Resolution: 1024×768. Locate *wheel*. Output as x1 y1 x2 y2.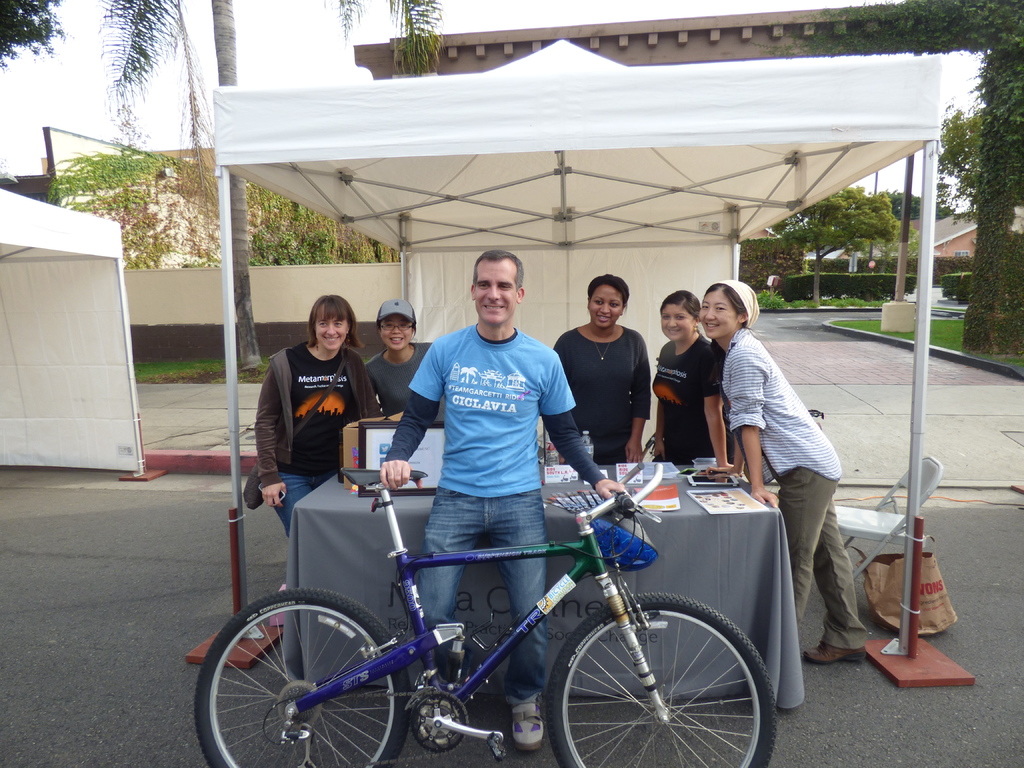
545 591 777 767.
